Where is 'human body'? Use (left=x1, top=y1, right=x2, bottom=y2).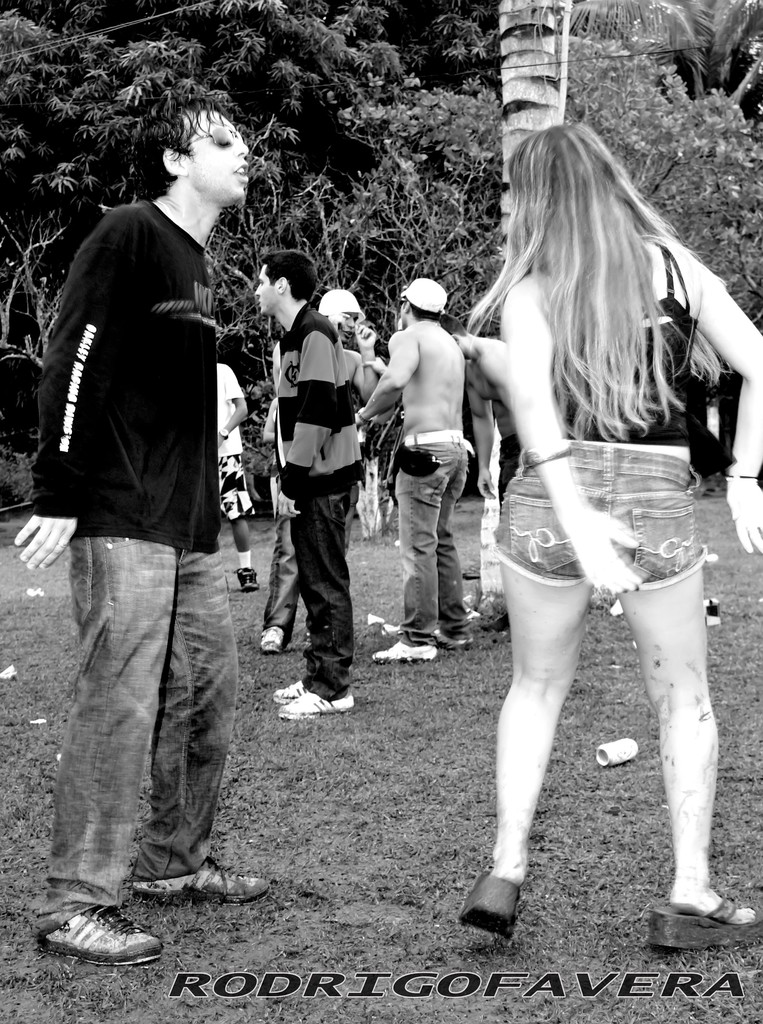
(left=360, top=268, right=476, bottom=685).
